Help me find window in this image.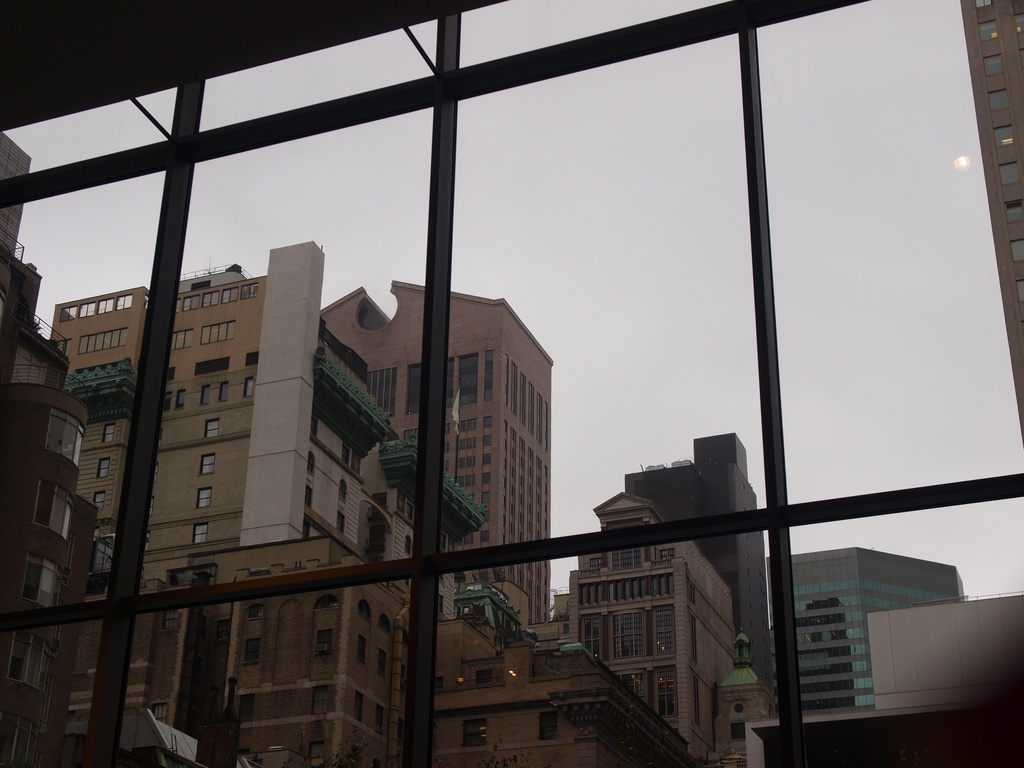
Found it: x1=338 y1=482 x2=348 y2=502.
